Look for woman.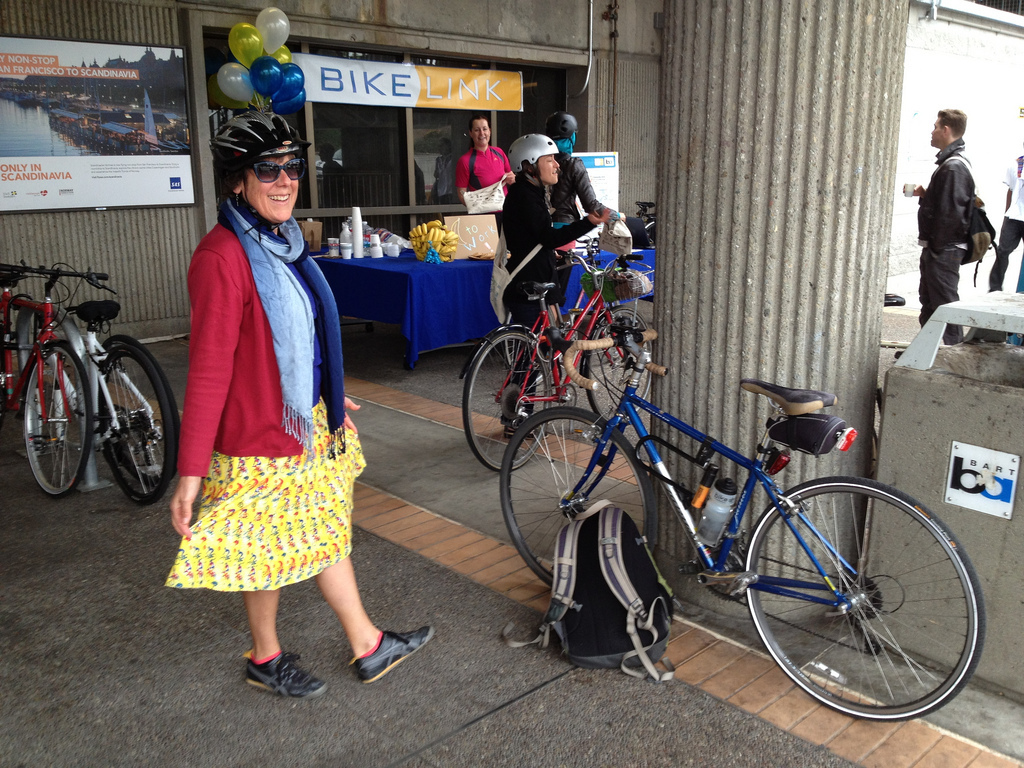
Found: detection(162, 96, 359, 697).
